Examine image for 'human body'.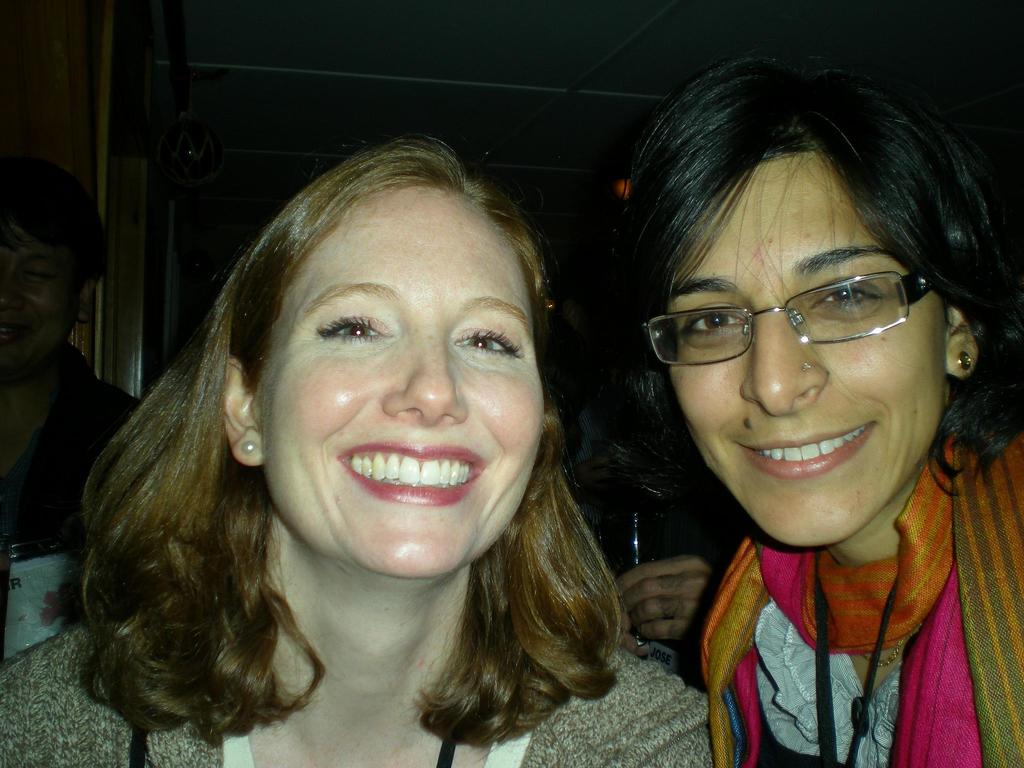
Examination result: <box>11,150,666,767</box>.
